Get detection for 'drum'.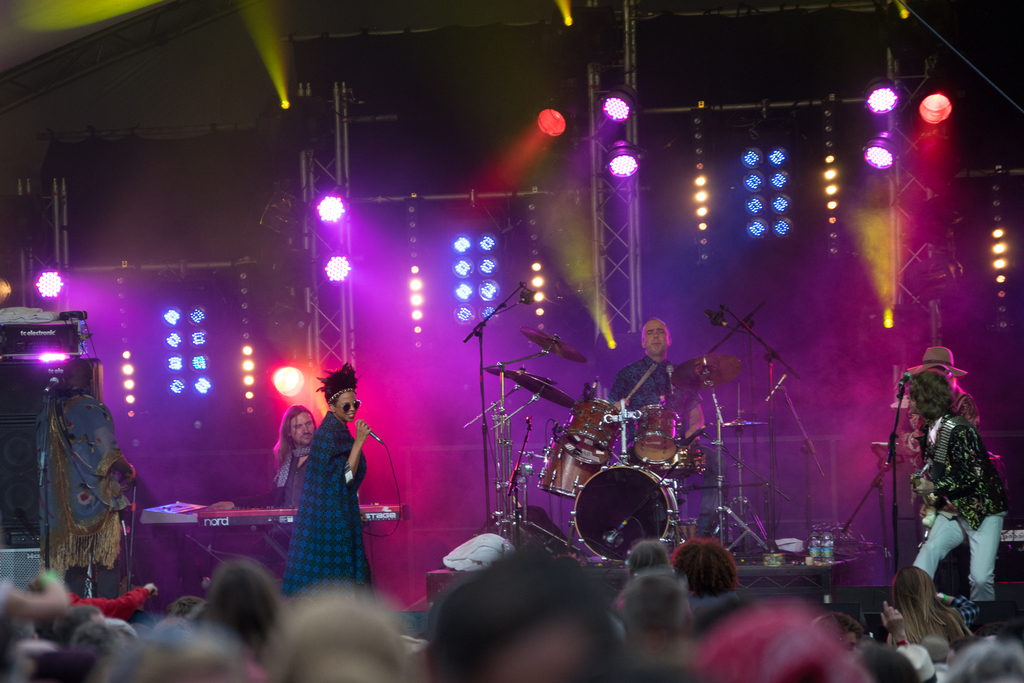
Detection: bbox=(555, 389, 620, 462).
